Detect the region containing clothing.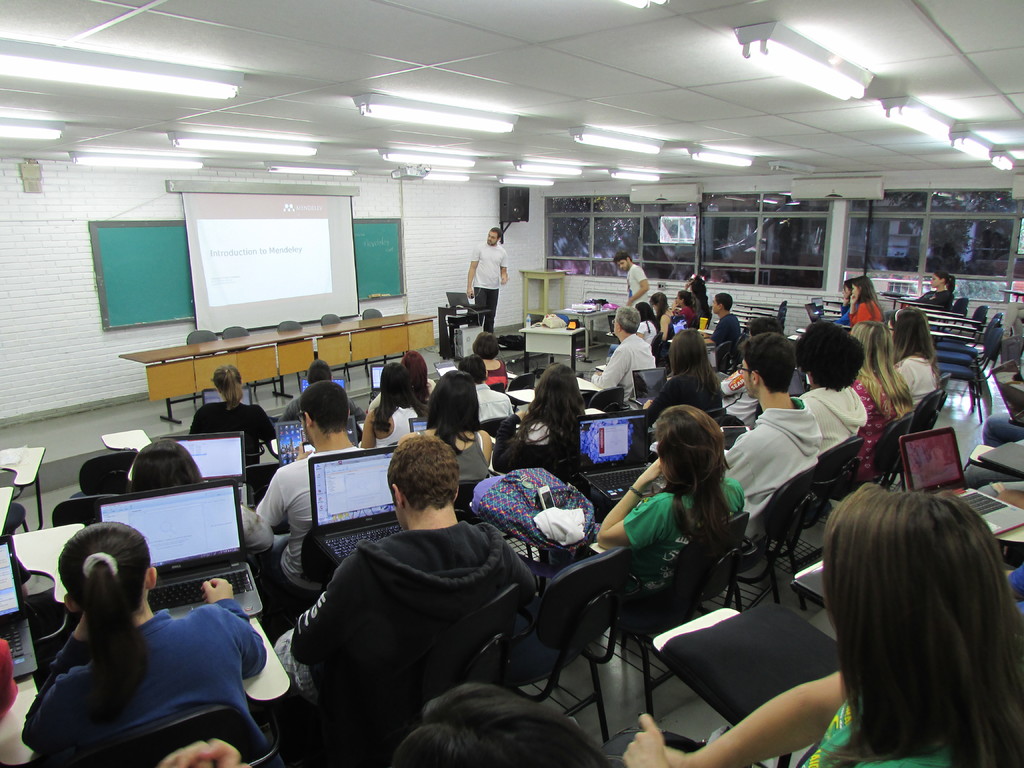
bbox=(269, 520, 535, 707).
